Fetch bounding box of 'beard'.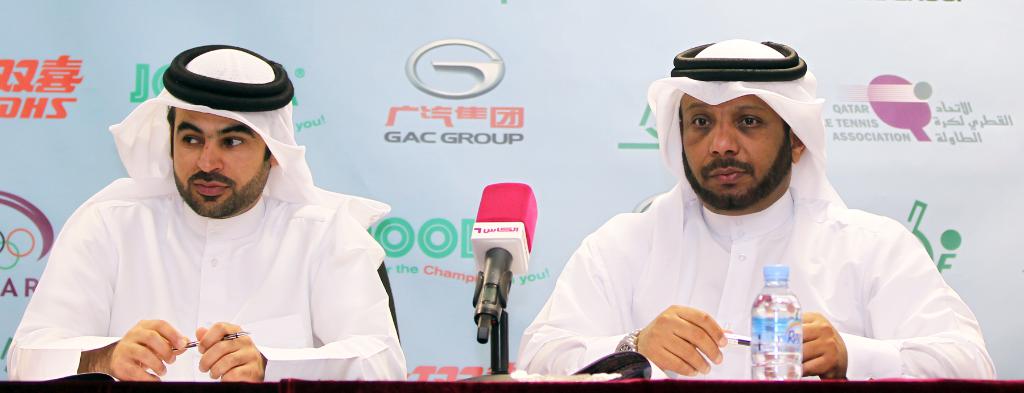
Bbox: 678,134,791,211.
